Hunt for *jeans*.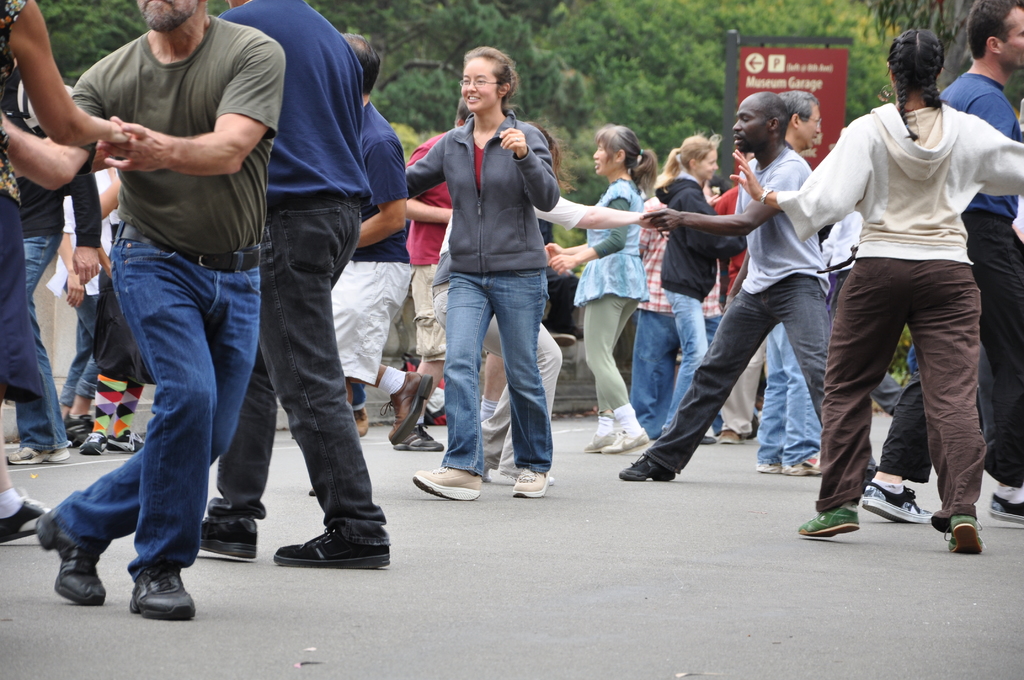
Hunted down at (820,255,980,512).
